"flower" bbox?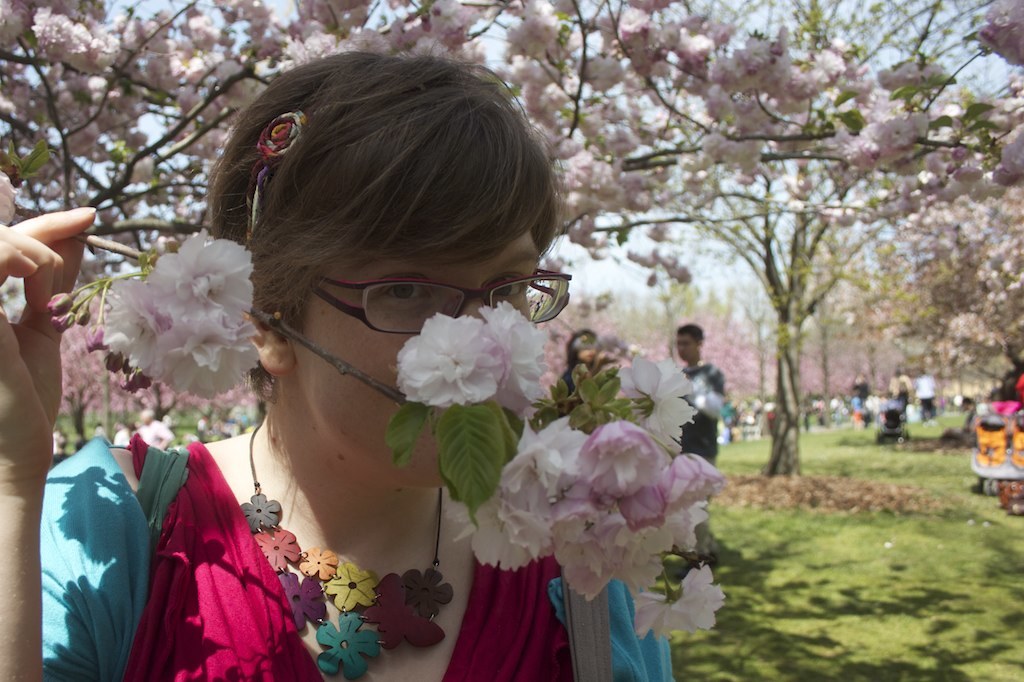
bbox(399, 310, 511, 412)
